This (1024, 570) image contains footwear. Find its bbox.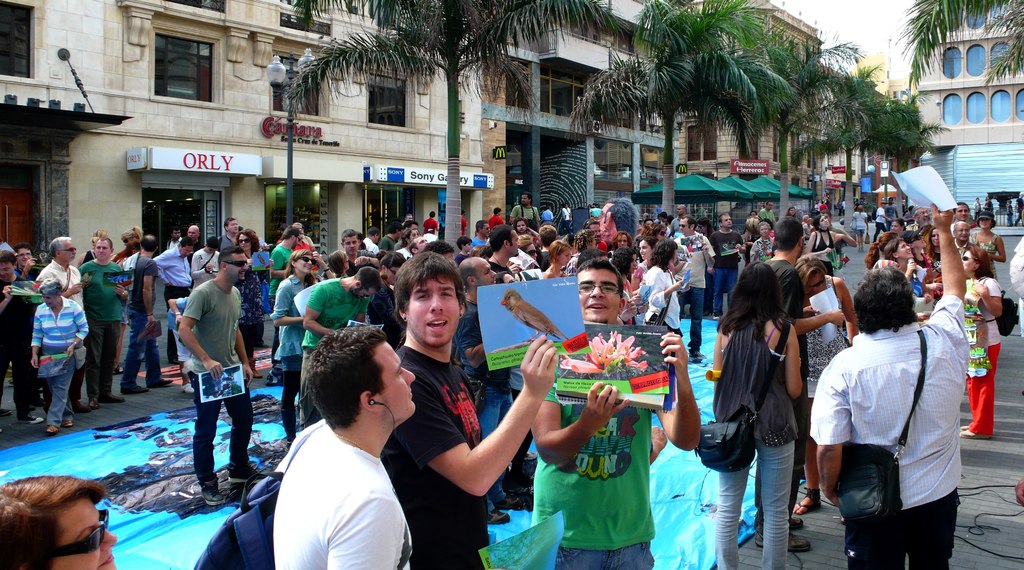
BBox(200, 483, 230, 506).
